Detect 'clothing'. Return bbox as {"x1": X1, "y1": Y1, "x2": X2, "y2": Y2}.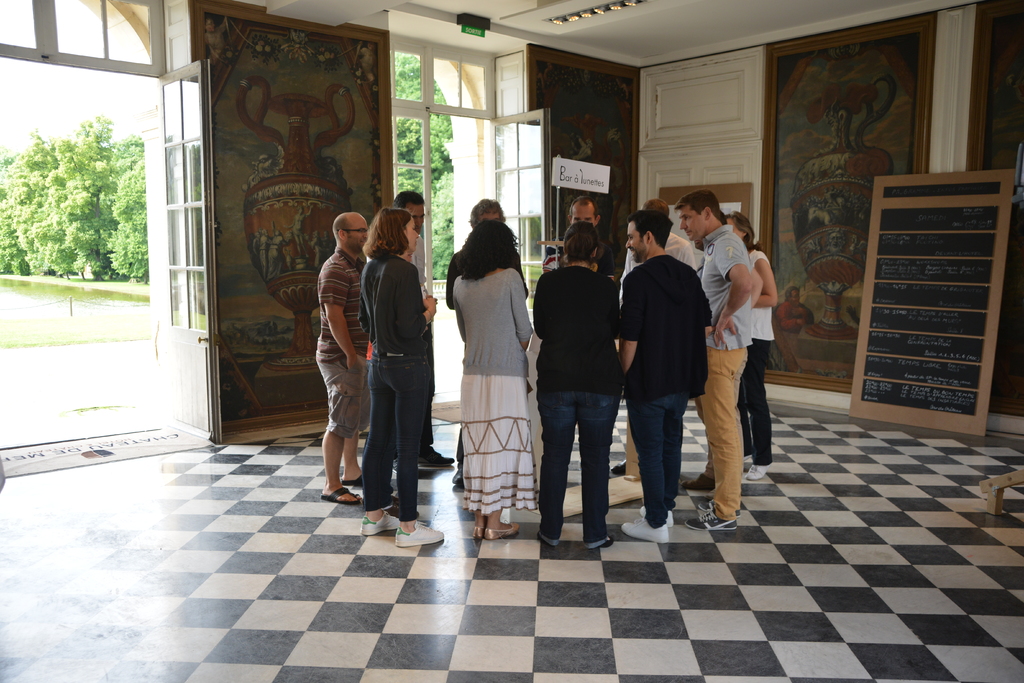
{"x1": 445, "y1": 199, "x2": 533, "y2": 512}.
